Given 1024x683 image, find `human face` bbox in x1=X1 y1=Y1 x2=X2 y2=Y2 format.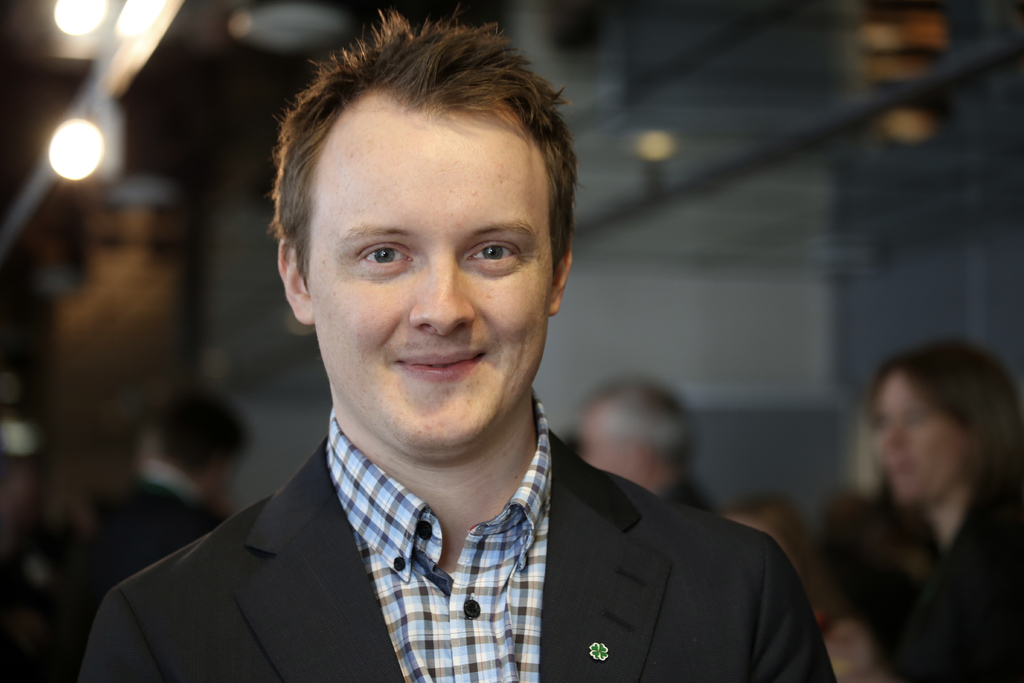
x1=307 y1=95 x2=556 y2=450.
